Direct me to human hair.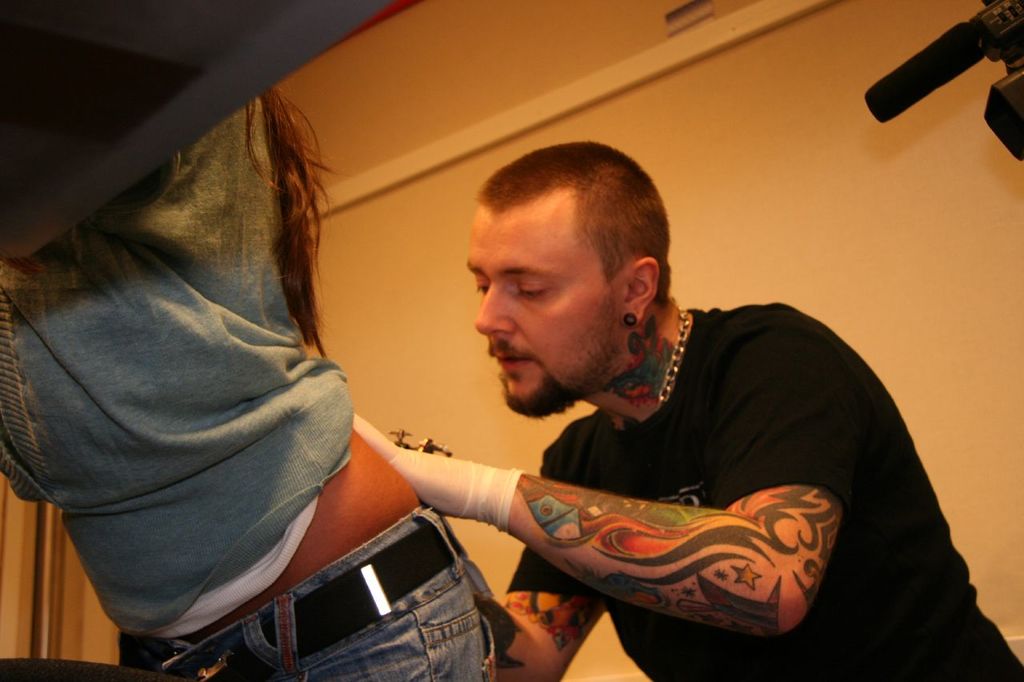
Direction: [246, 79, 354, 357].
